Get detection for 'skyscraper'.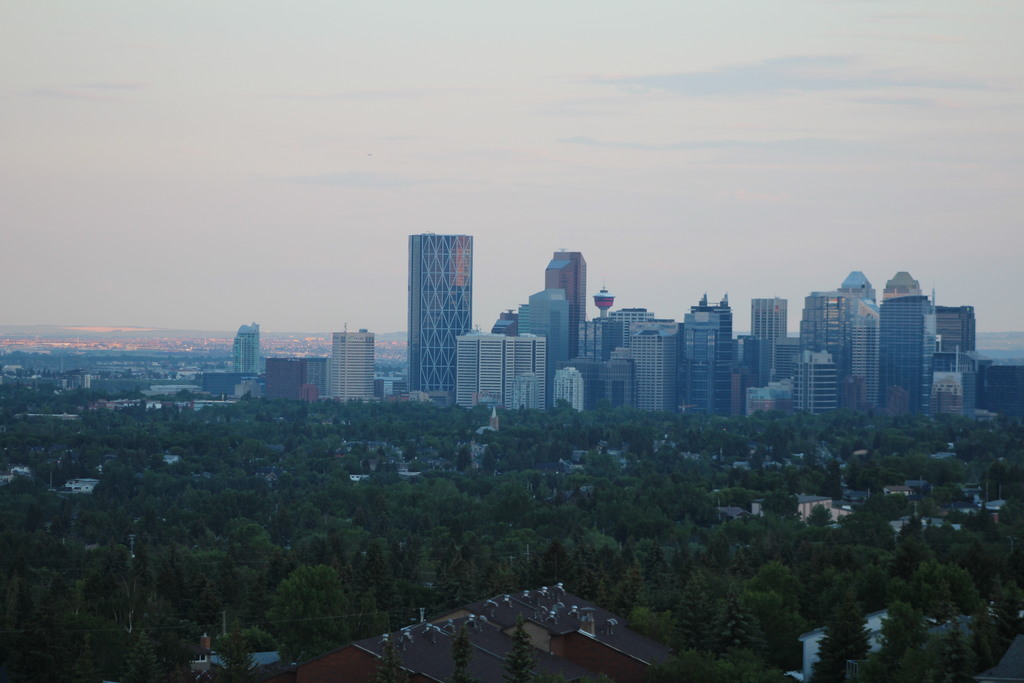
Detection: 323 327 375 404.
